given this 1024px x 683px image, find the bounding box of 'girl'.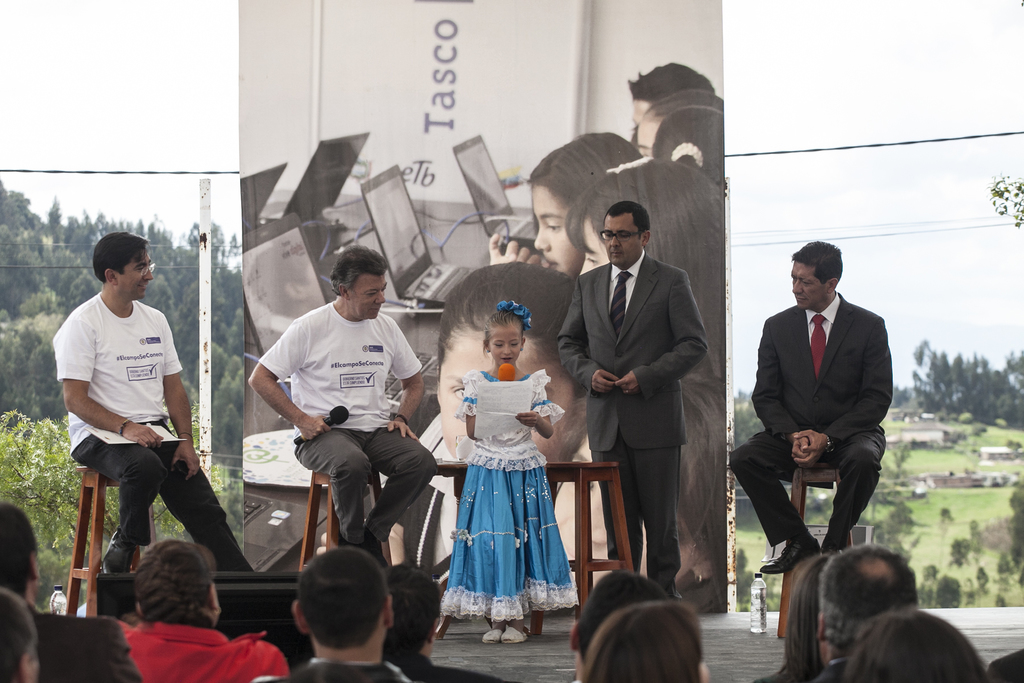
l=443, t=302, r=572, b=638.
